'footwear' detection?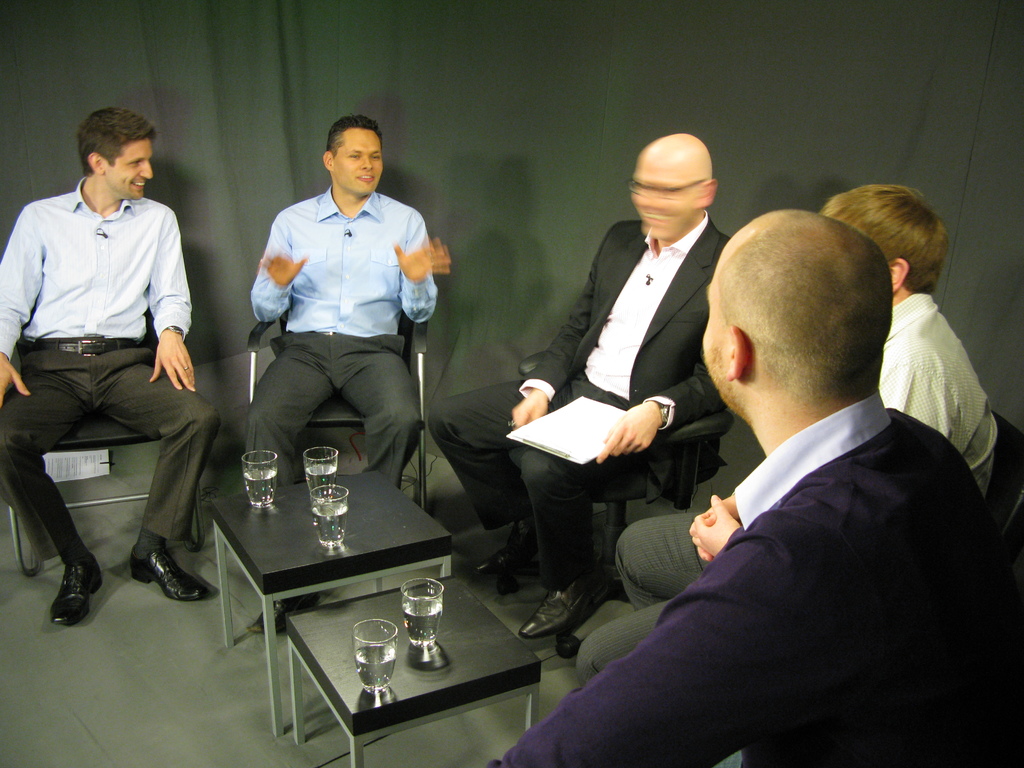
locate(129, 545, 207, 600)
